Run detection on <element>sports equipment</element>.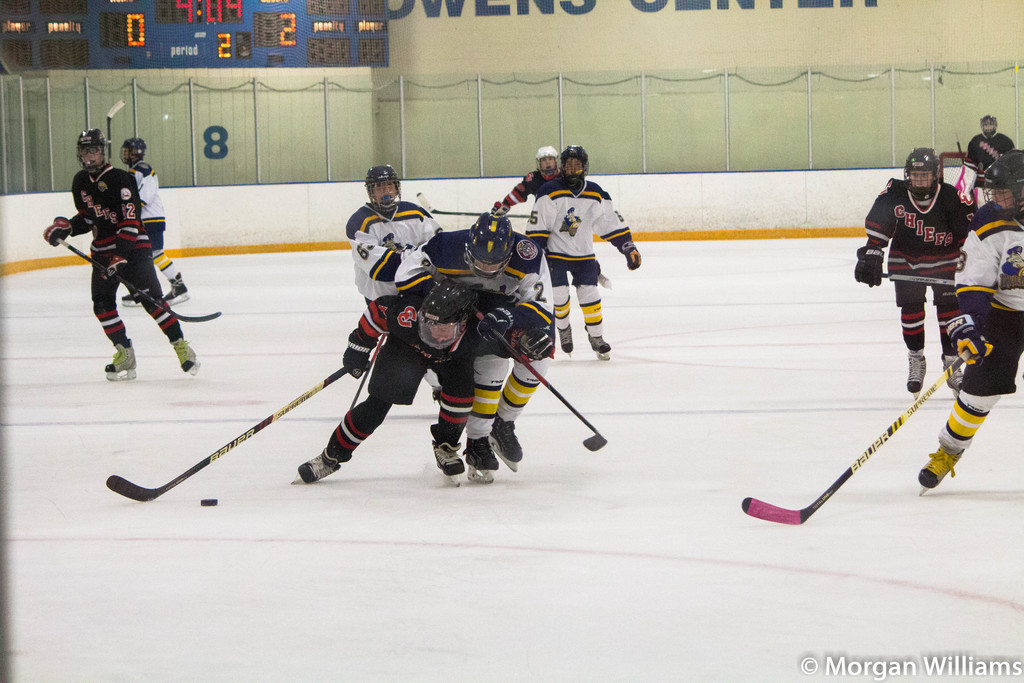
Result: box(980, 112, 995, 136).
